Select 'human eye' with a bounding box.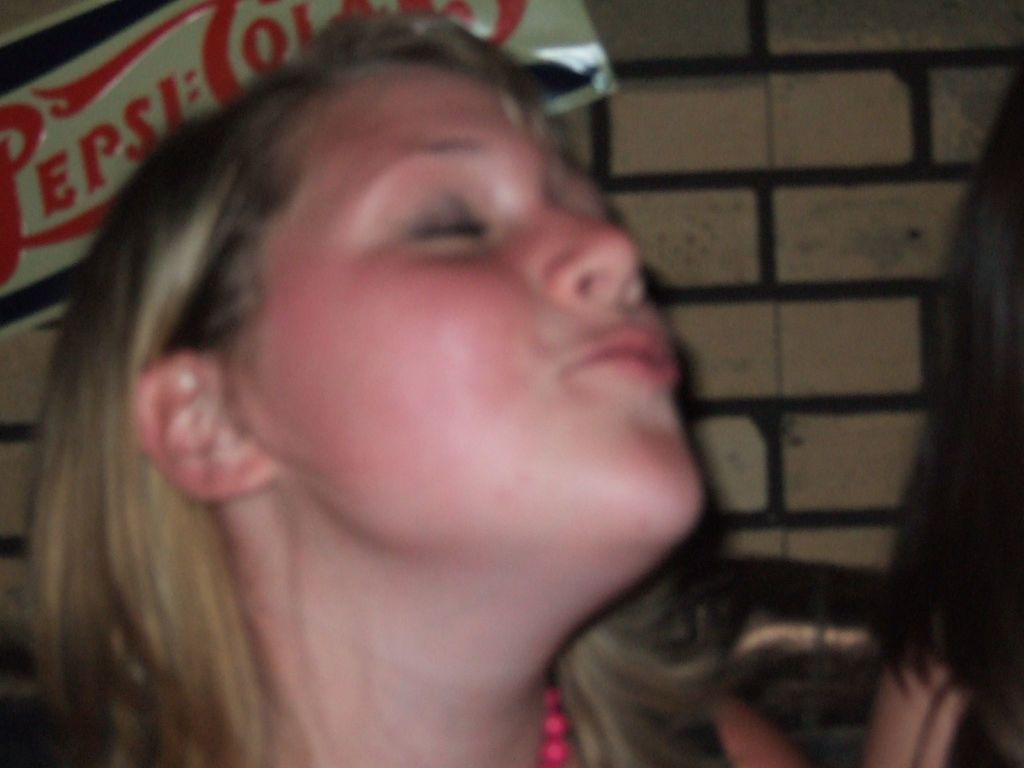
box=[378, 191, 490, 257].
